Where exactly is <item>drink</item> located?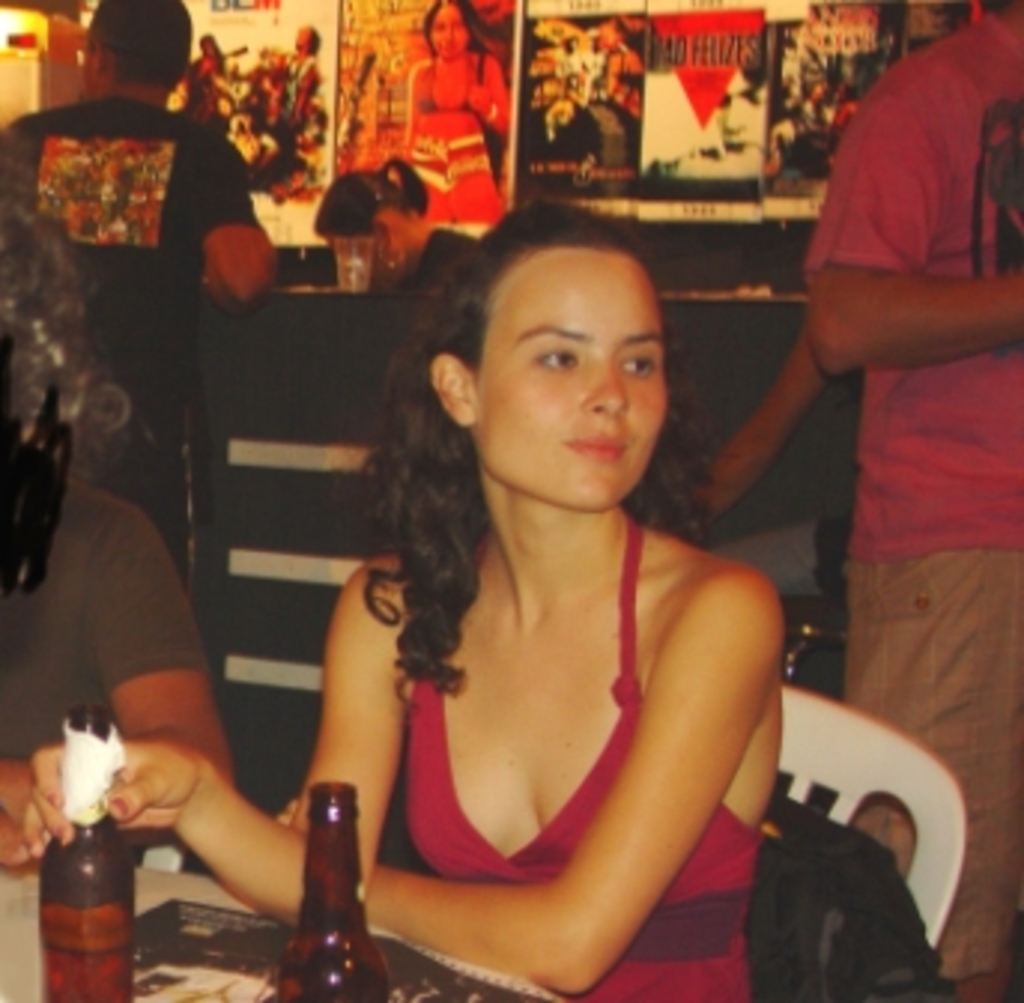
Its bounding box is (left=30, top=824, right=140, bottom=964).
